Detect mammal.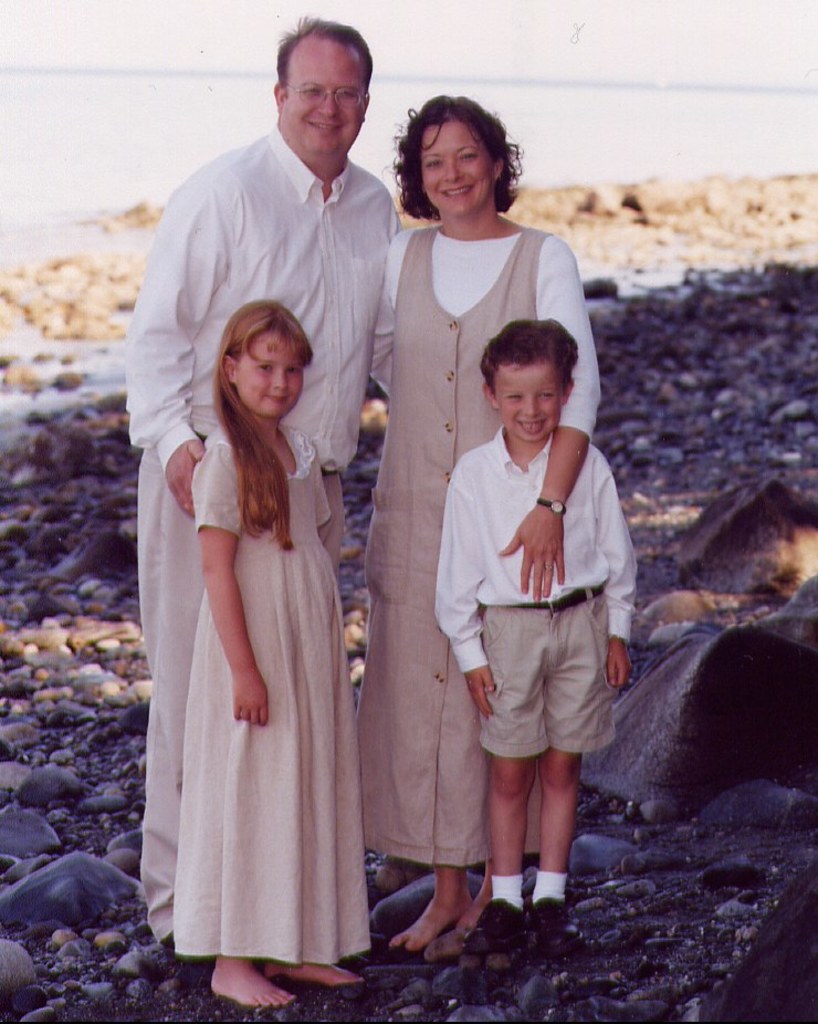
Detected at locate(369, 82, 604, 957).
